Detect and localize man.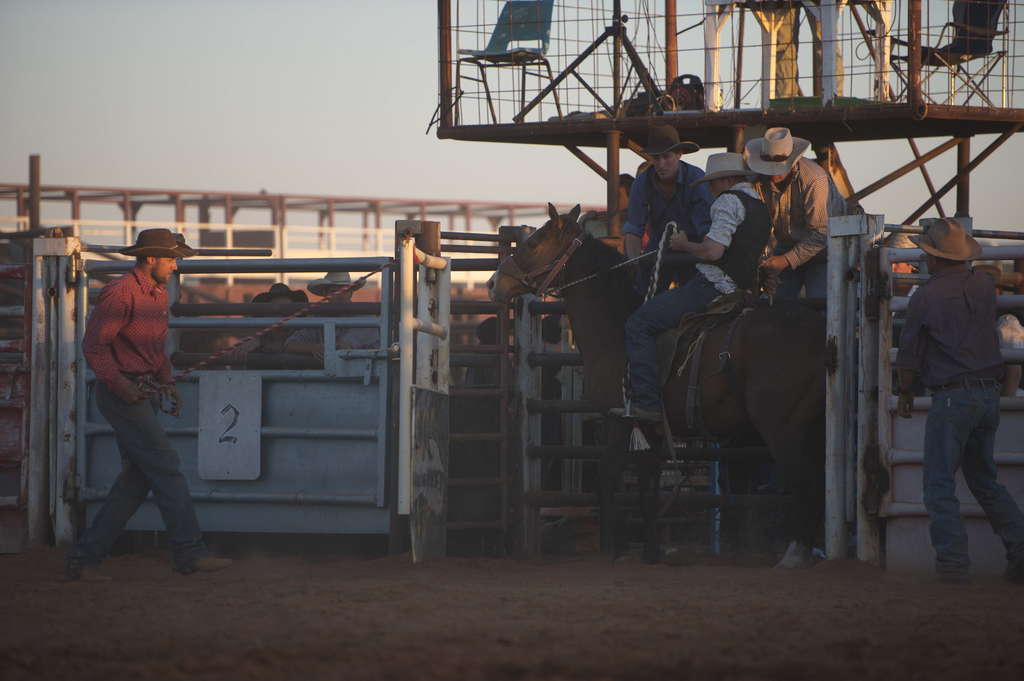
Localized at (895, 204, 1017, 583).
